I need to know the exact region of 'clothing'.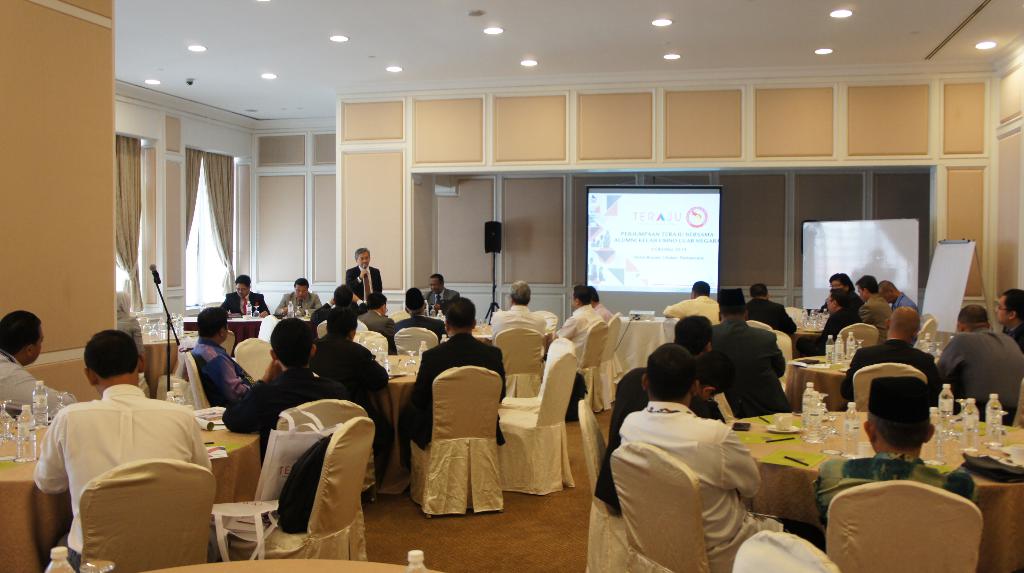
Region: crop(811, 440, 980, 561).
